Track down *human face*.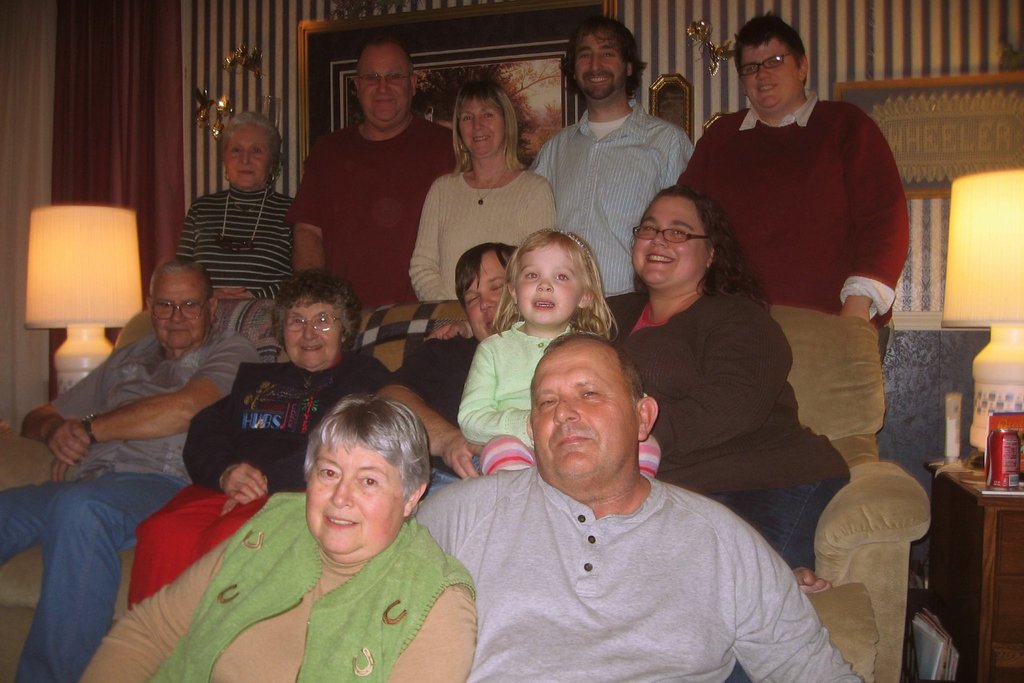
Tracked to Rect(282, 295, 342, 366).
